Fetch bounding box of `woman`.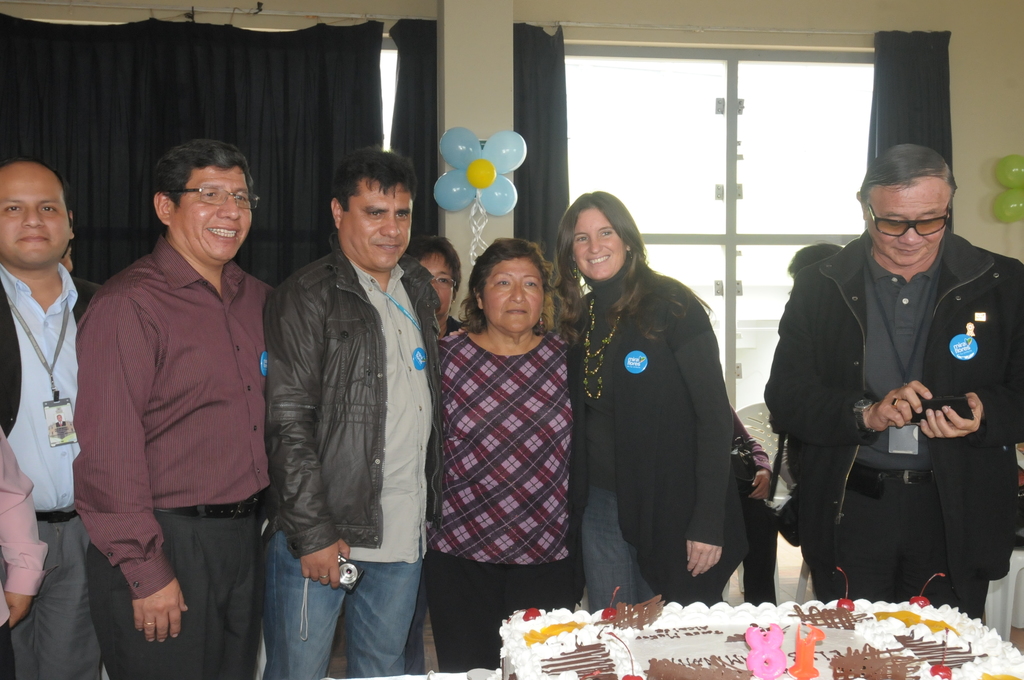
Bbox: [left=429, top=236, right=595, bottom=679].
